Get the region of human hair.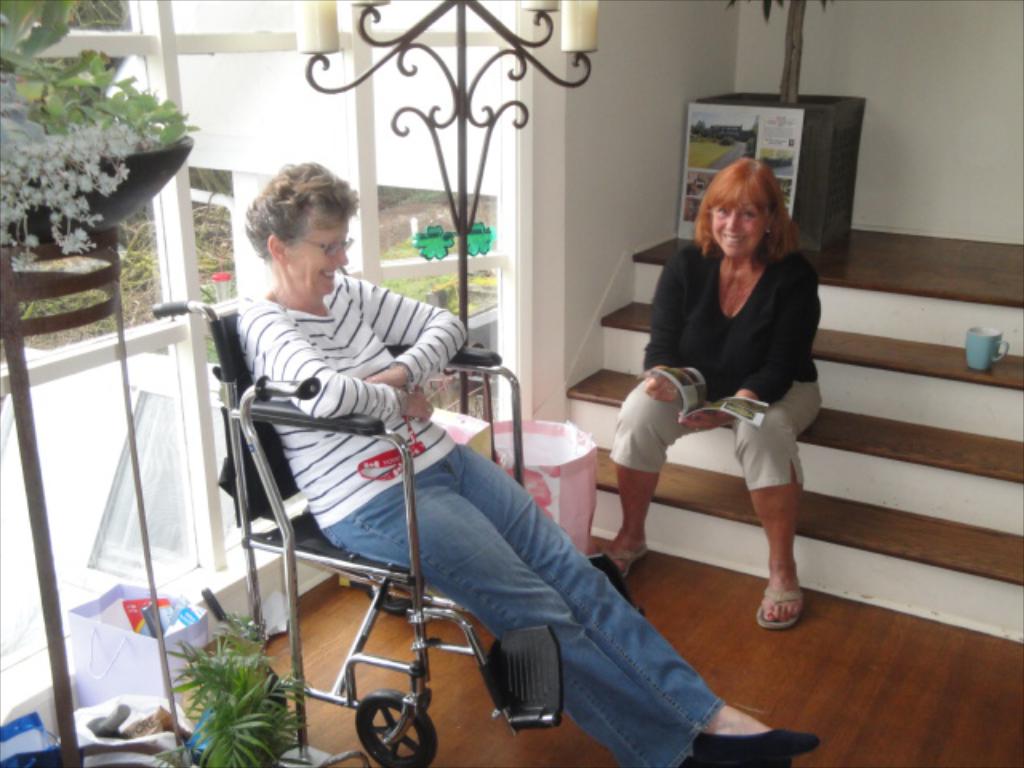
<region>234, 157, 358, 266</region>.
